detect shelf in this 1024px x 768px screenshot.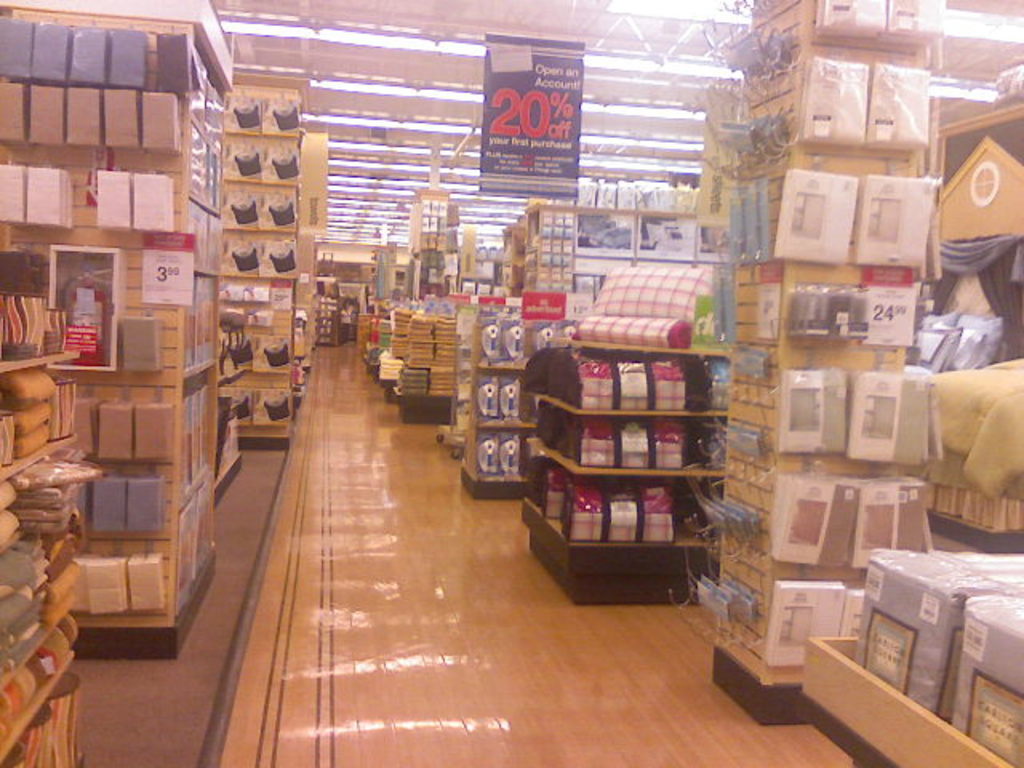
Detection: region(502, 330, 730, 582).
